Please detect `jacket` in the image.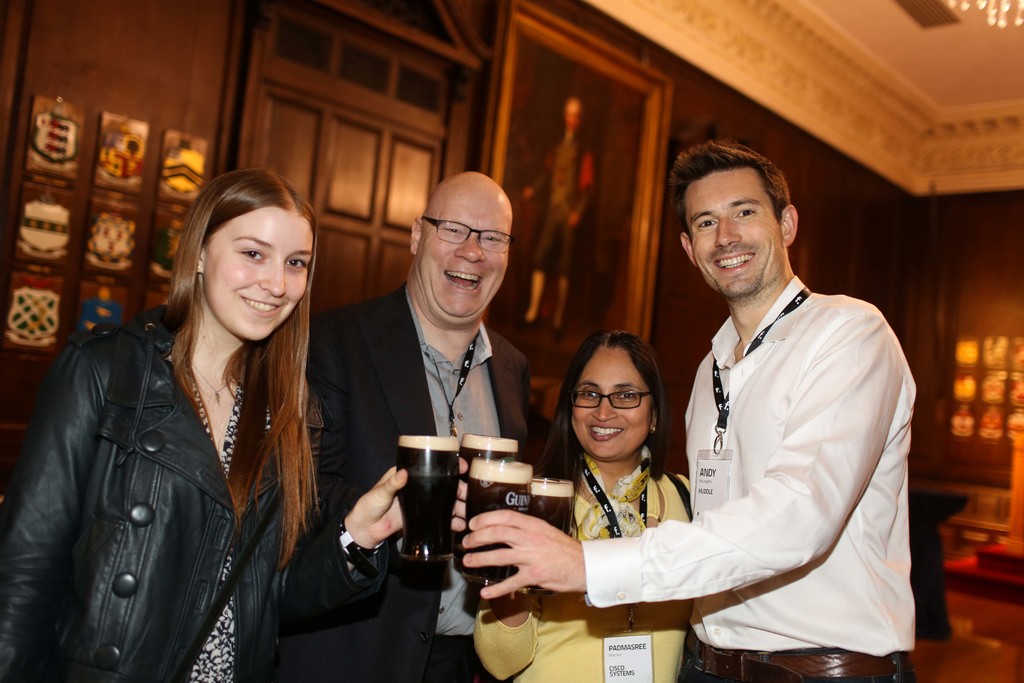
bbox=(19, 266, 339, 681).
